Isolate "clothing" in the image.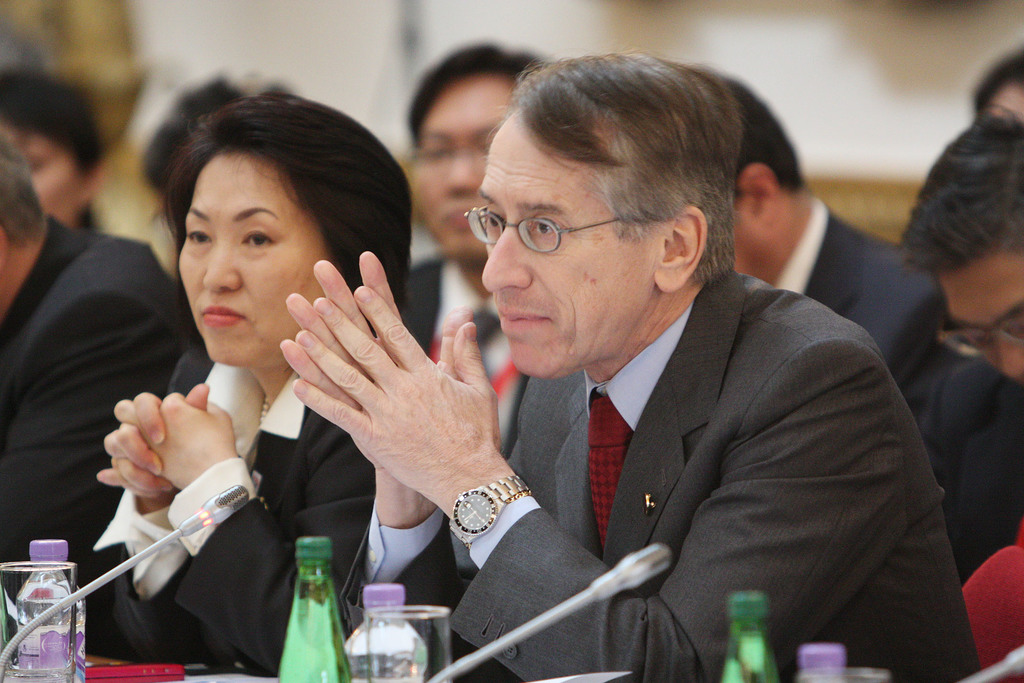
Isolated region: detection(903, 345, 1023, 558).
